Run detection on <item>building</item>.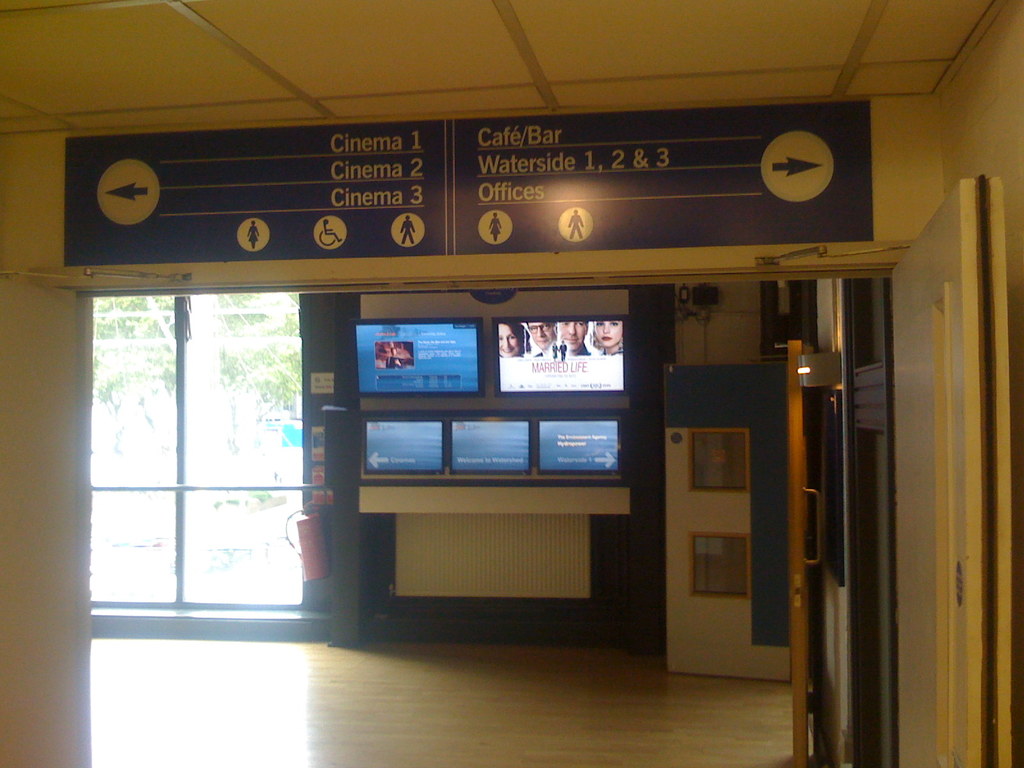
Result: box(0, 0, 1023, 767).
